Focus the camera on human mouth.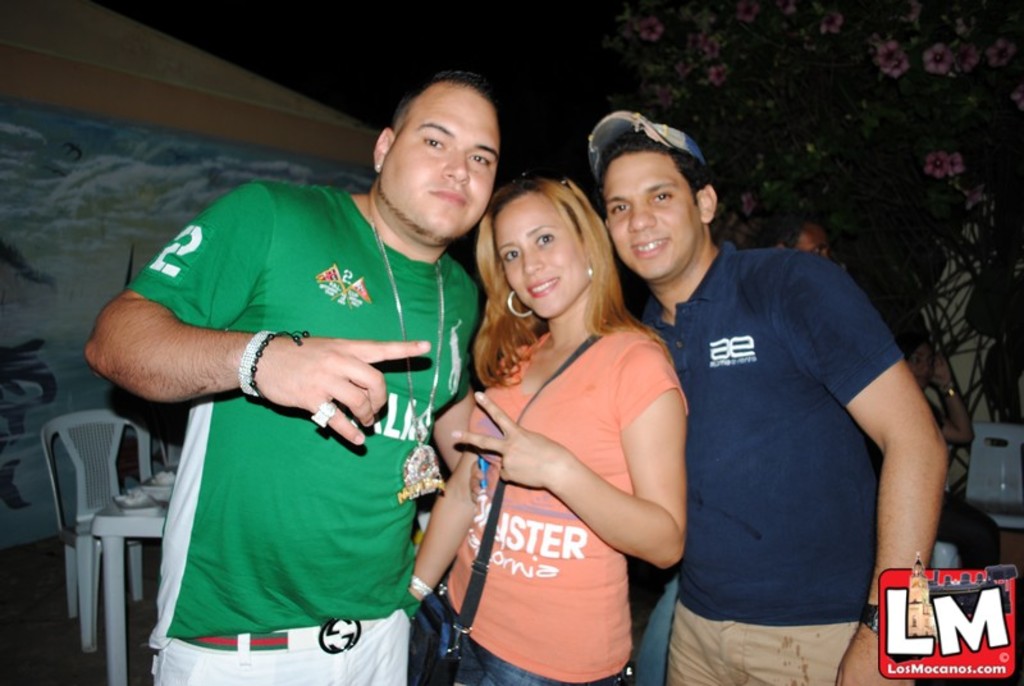
Focus region: l=526, t=276, r=556, b=294.
